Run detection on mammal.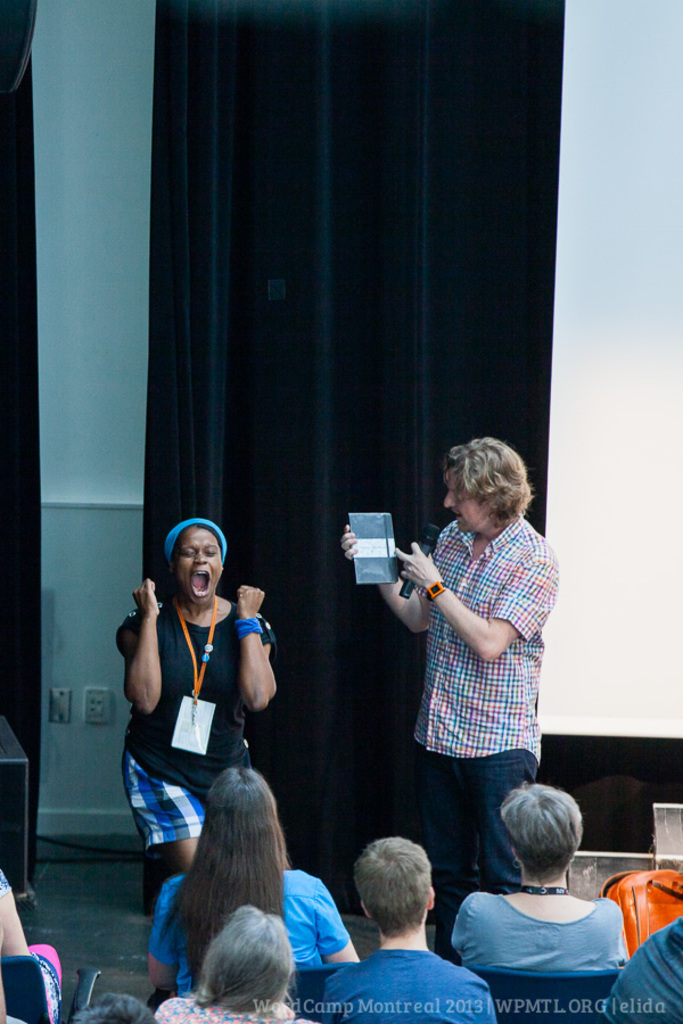
Result: 316 836 495 1023.
